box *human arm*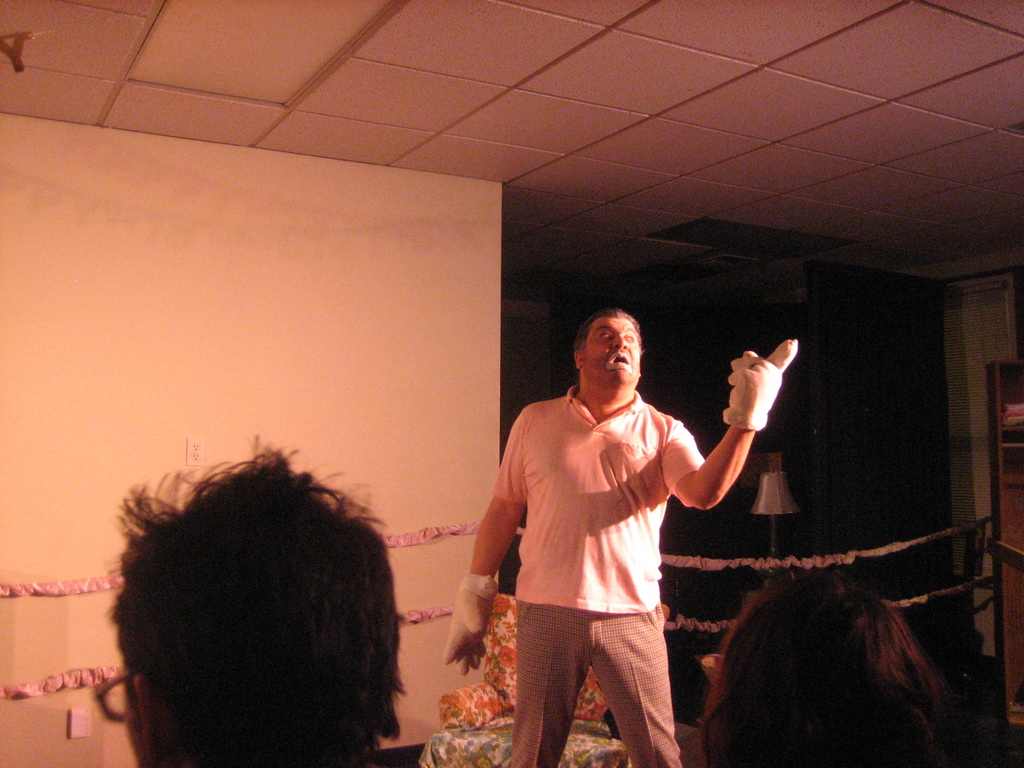
bbox(440, 410, 529, 671)
